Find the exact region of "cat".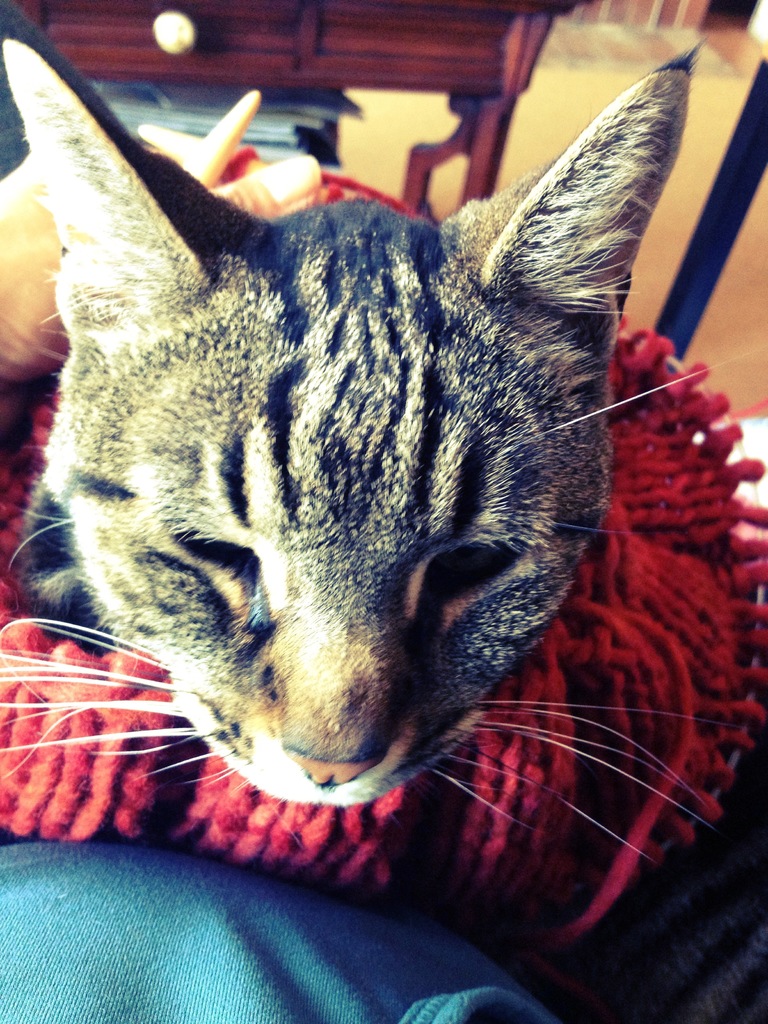
Exact region: pyautogui.locateOnScreen(1, 36, 701, 954).
